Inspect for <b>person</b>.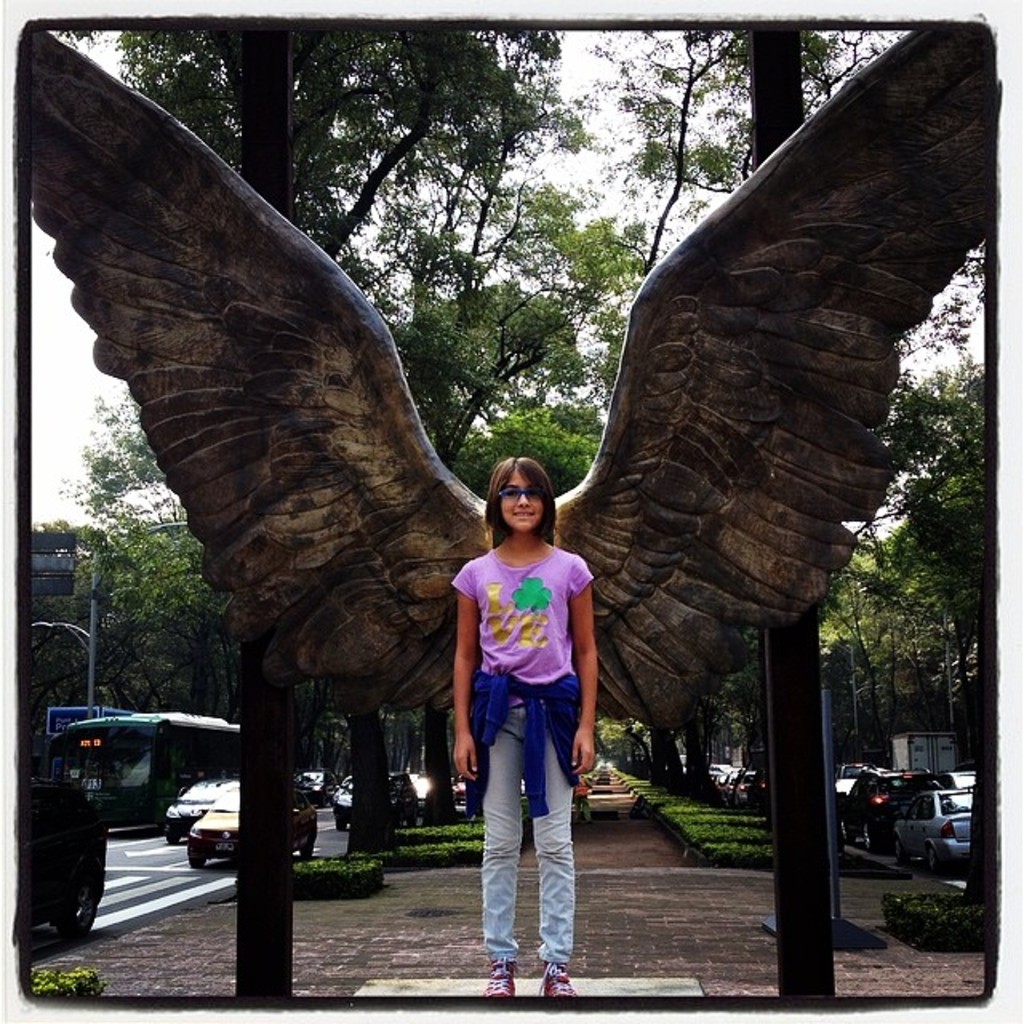
Inspection: BBox(450, 448, 598, 1000).
